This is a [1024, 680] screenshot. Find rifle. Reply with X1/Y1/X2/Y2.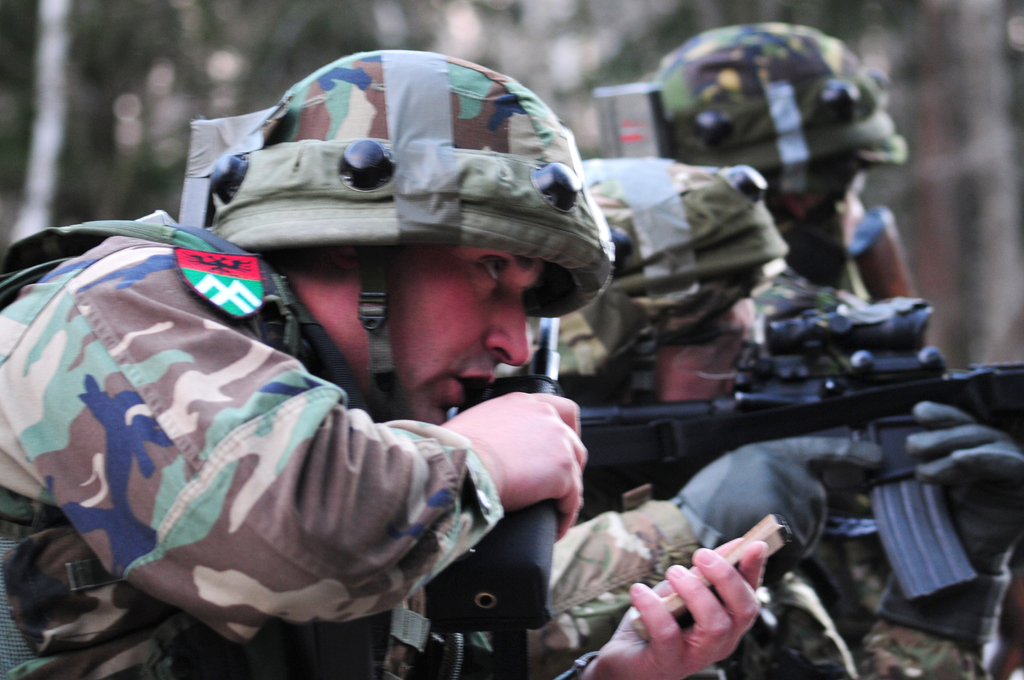
582/312/1023/622.
